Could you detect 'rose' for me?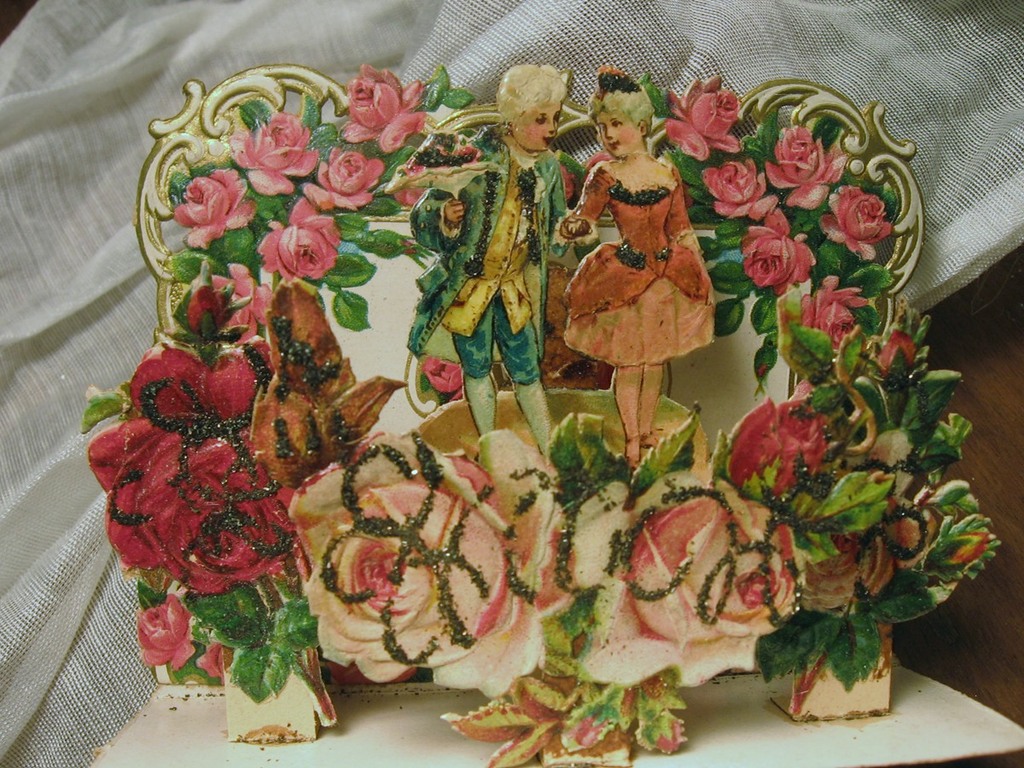
Detection result: select_region(736, 210, 814, 295).
